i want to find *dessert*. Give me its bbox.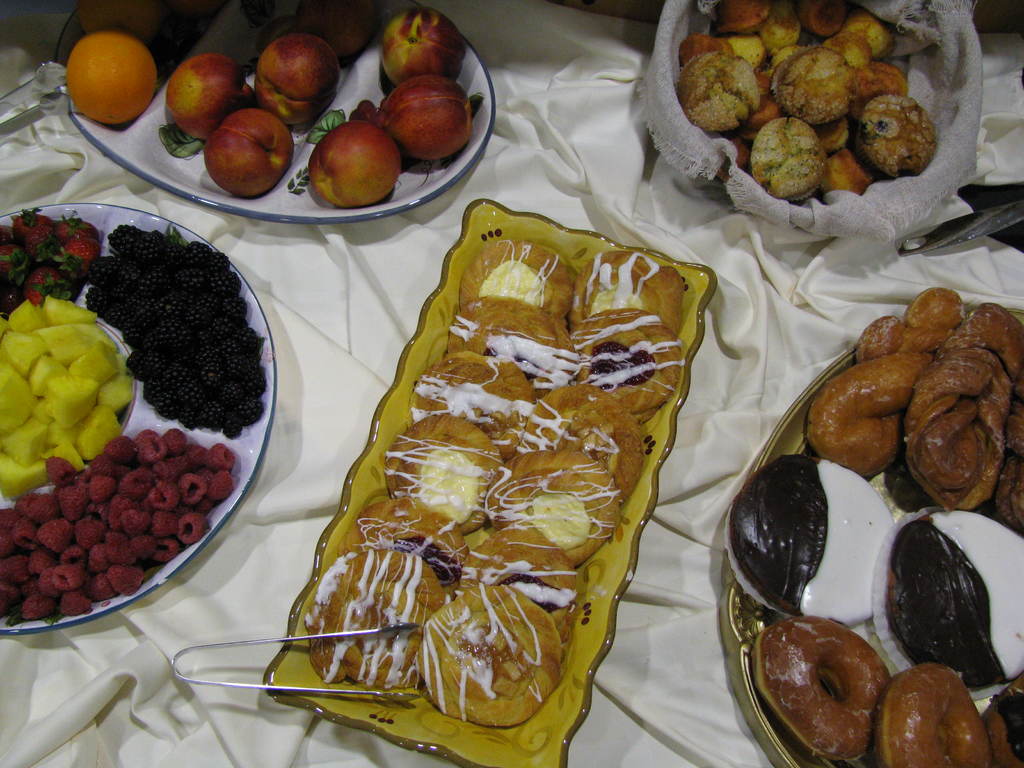
bbox=(346, 495, 467, 598).
